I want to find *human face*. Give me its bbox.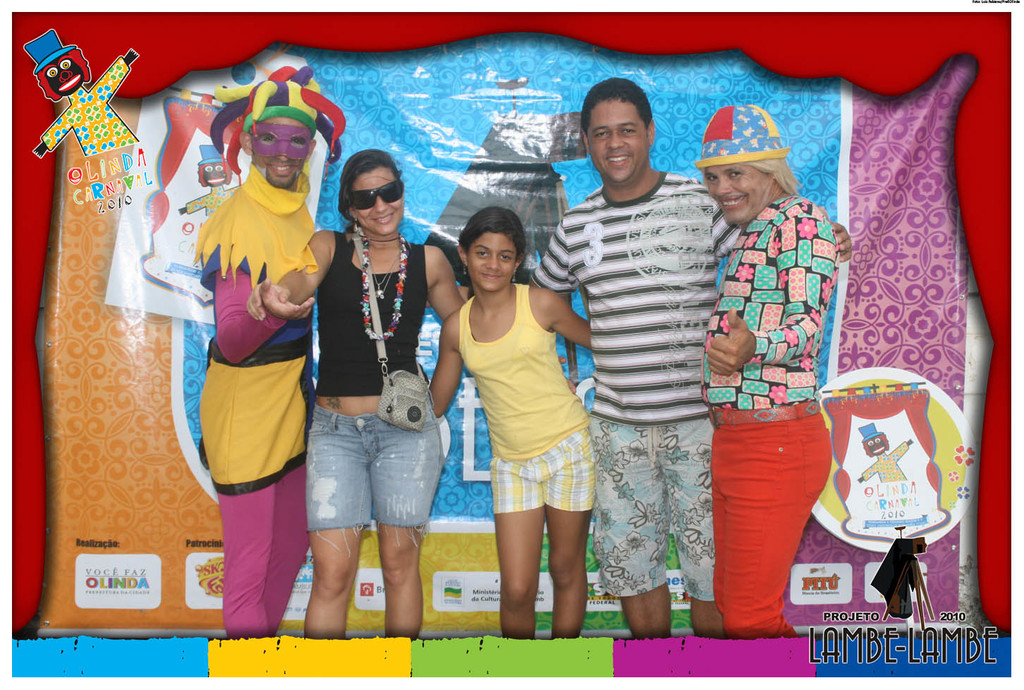
x1=580, y1=91, x2=652, y2=183.
